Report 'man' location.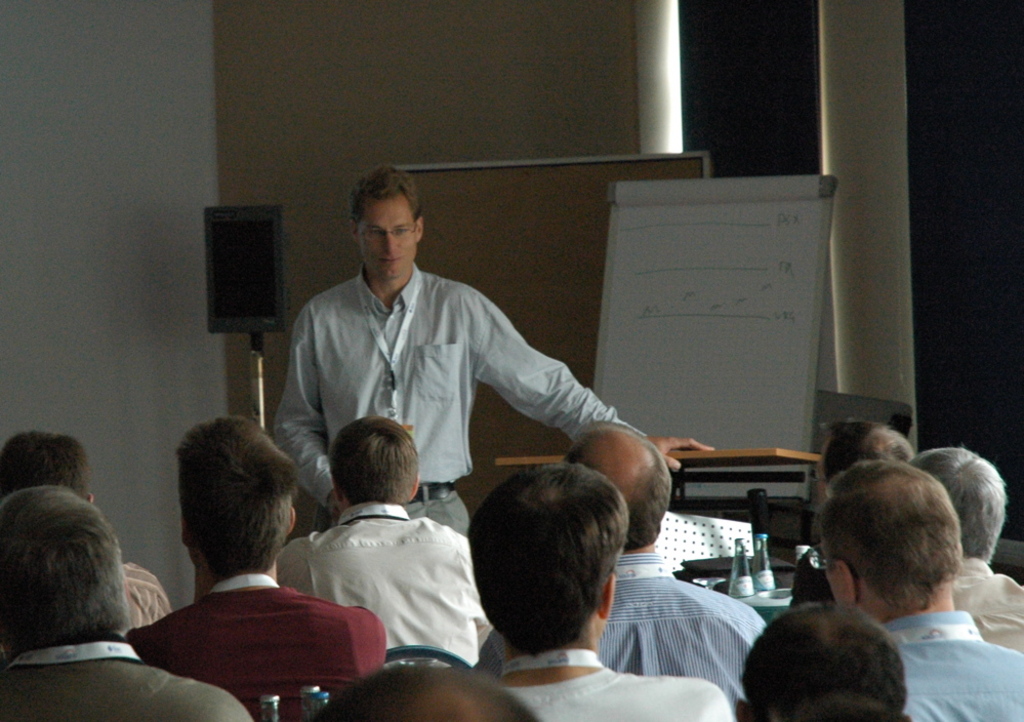
Report: bbox(462, 463, 736, 721).
